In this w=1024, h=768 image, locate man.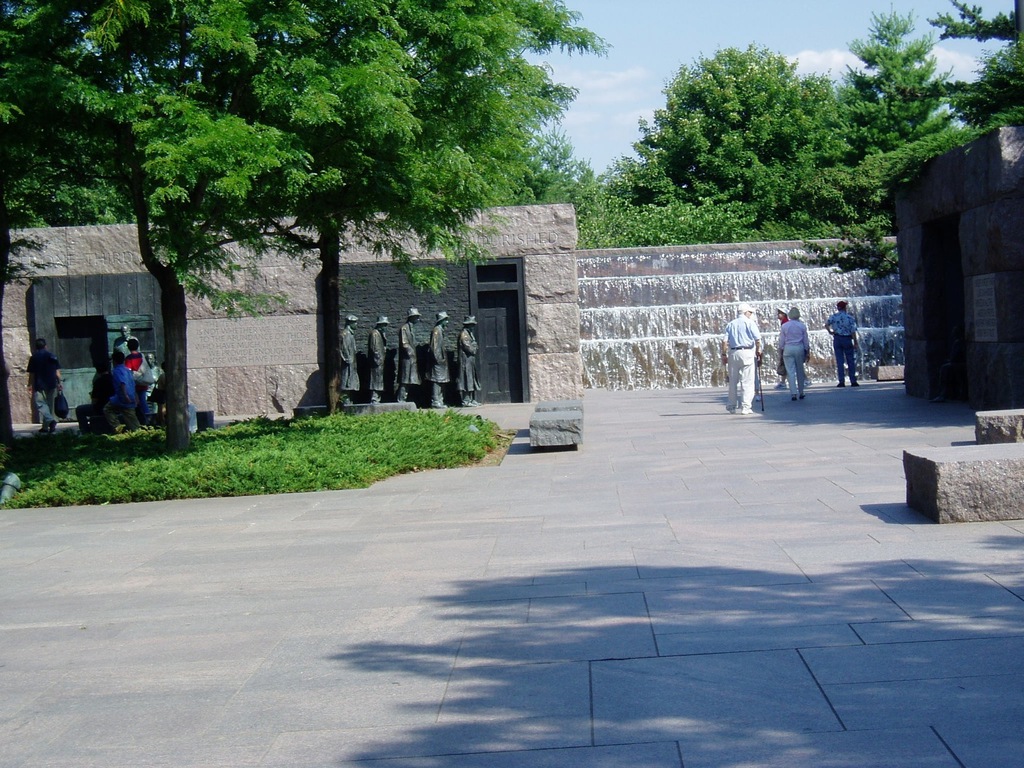
Bounding box: 426:314:455:407.
